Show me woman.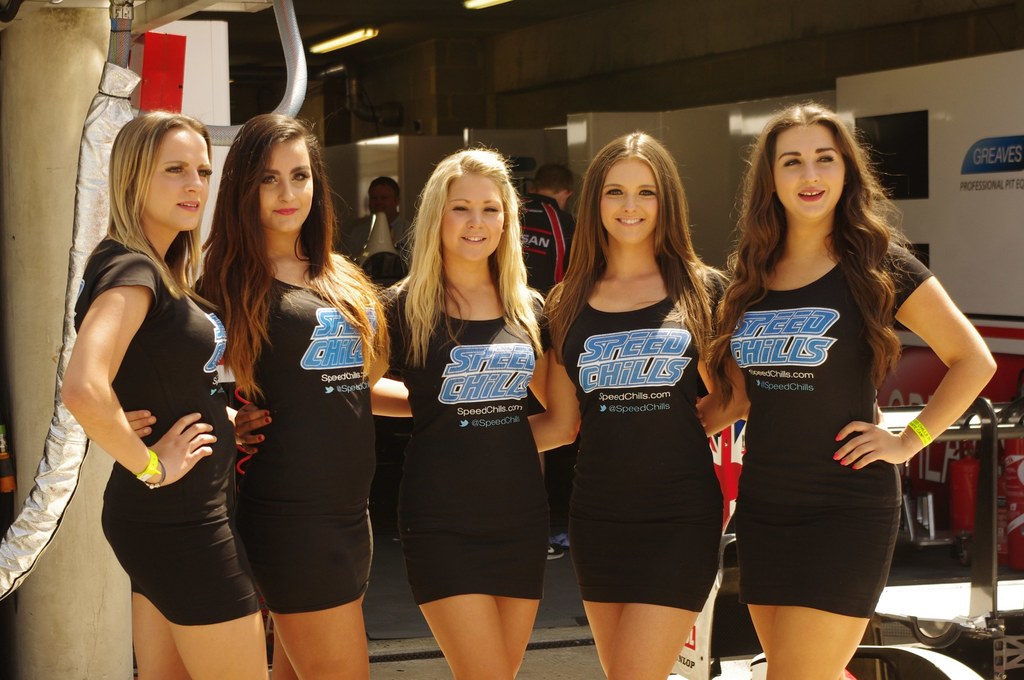
woman is here: bbox=(381, 160, 570, 679).
